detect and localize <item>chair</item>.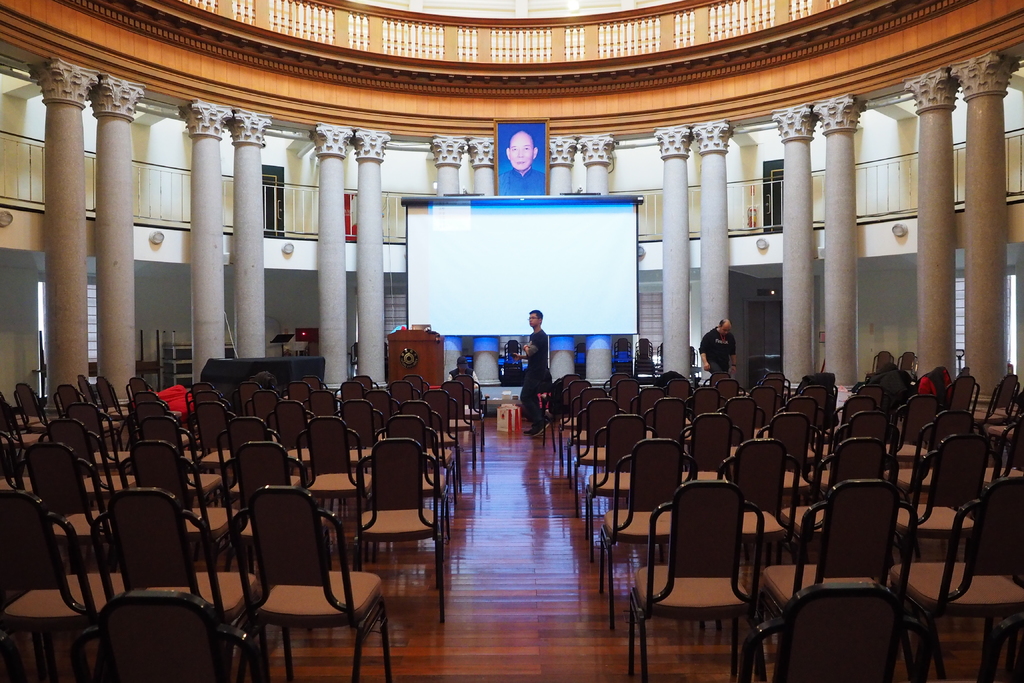
Localized at BBox(871, 350, 888, 369).
